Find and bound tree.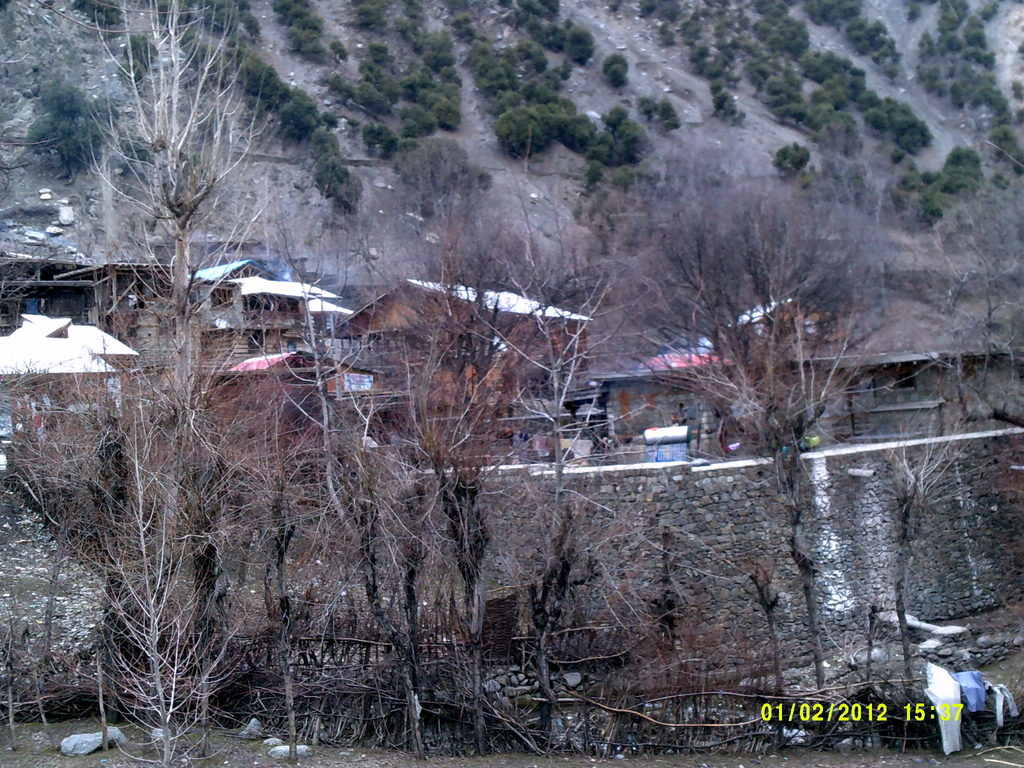
Bound: [x1=1, y1=0, x2=300, y2=767].
